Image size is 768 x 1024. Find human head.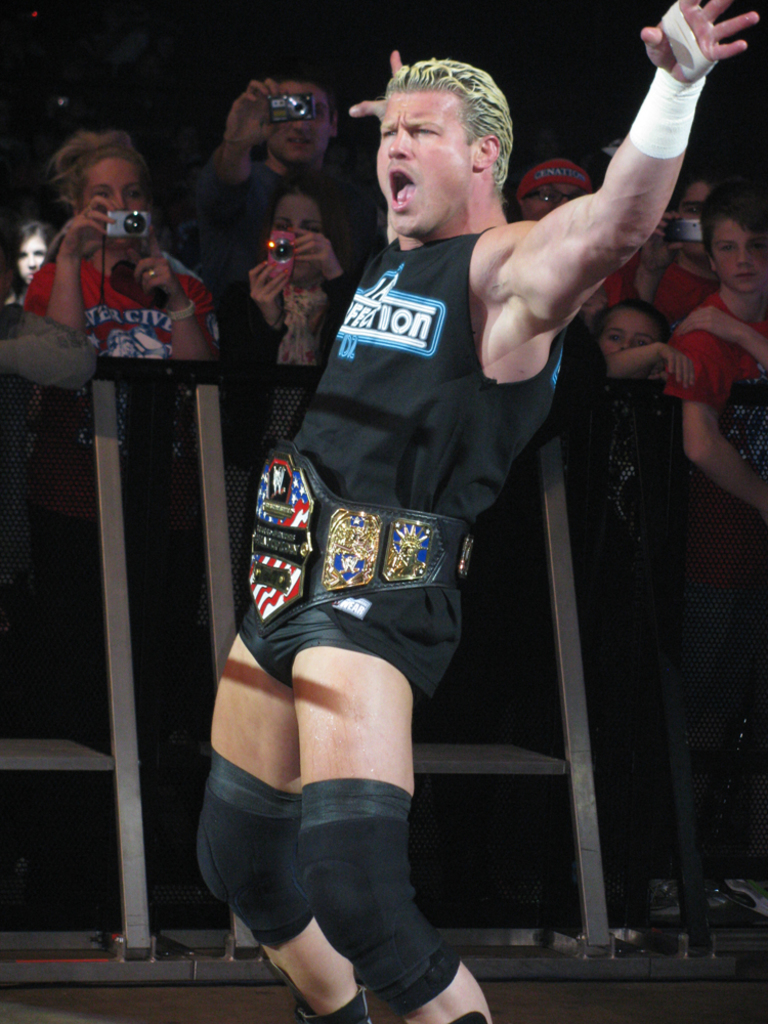
(520,163,597,217).
